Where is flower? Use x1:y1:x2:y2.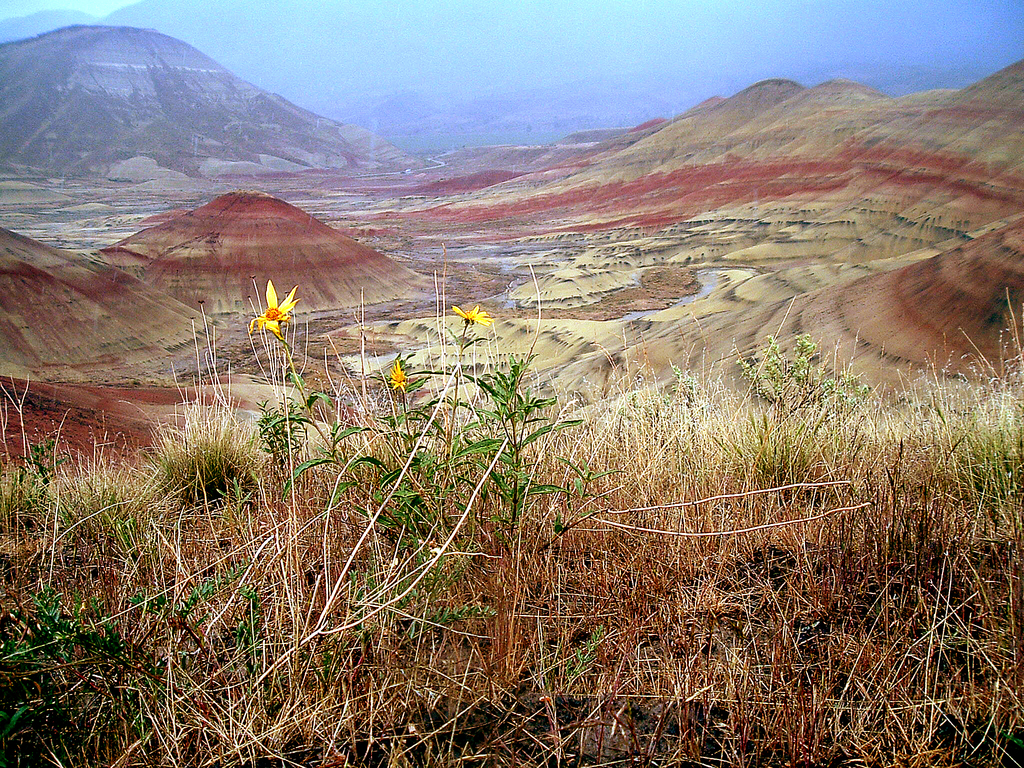
448:304:488:324.
